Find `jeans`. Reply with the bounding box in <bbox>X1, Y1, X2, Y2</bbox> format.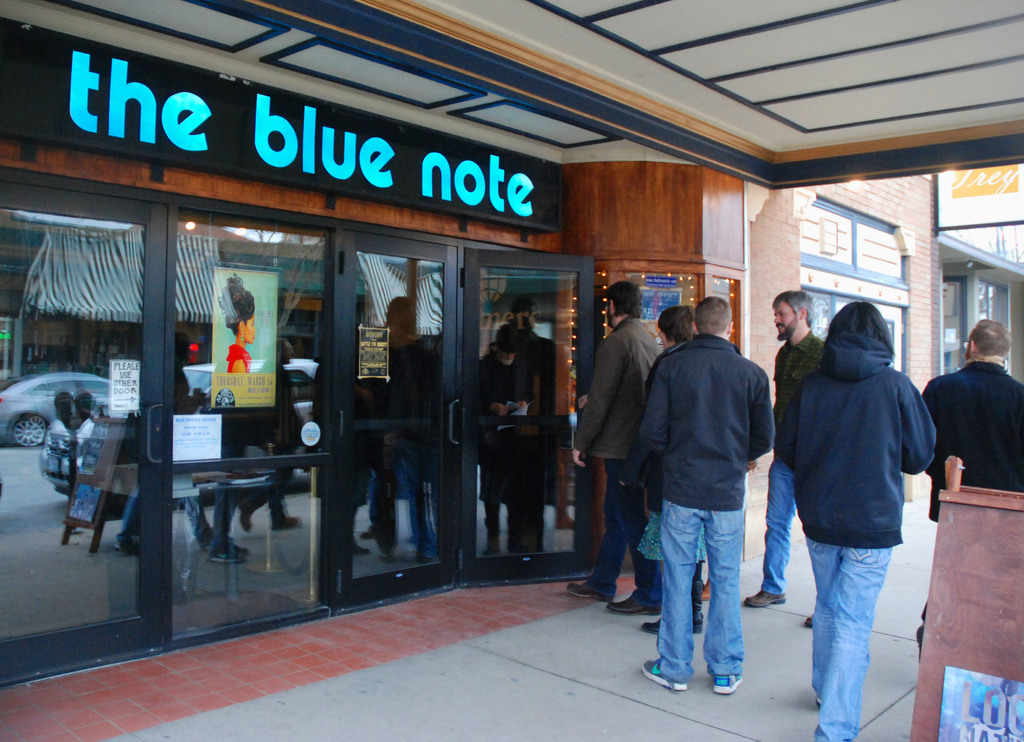
<bbox>586, 455, 645, 597</bbox>.
